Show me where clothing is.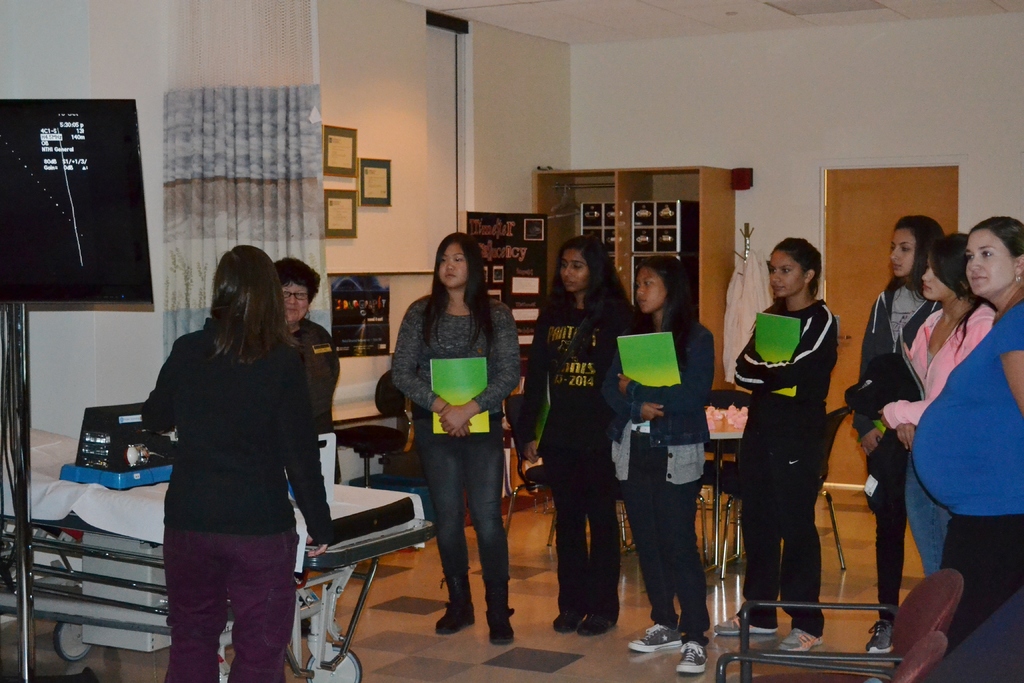
clothing is at x1=881 y1=307 x2=998 y2=571.
